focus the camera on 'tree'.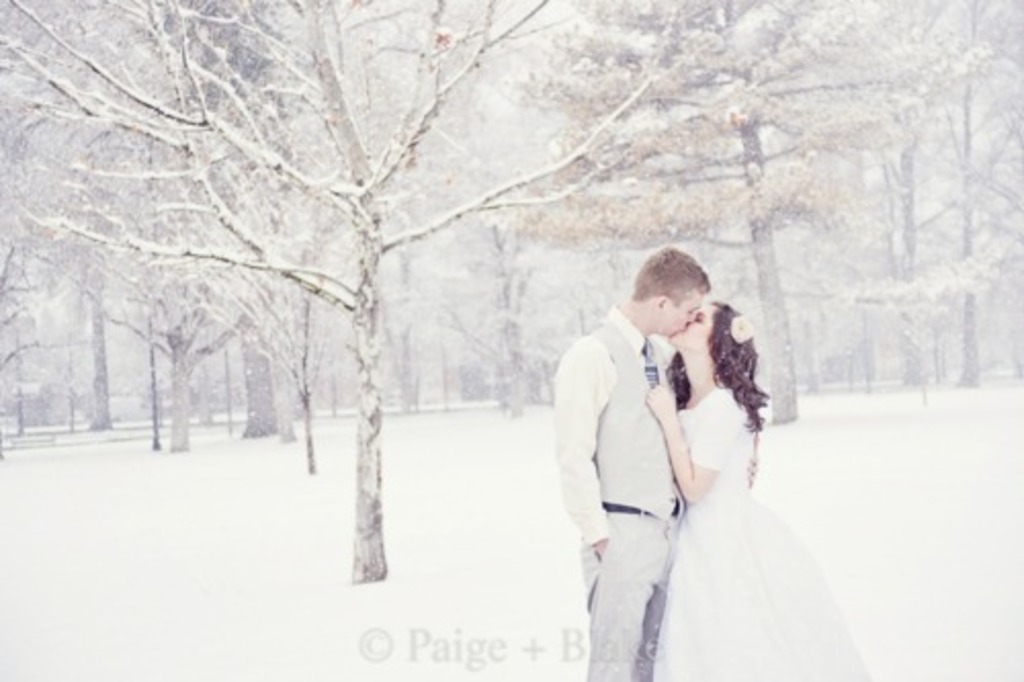
Focus region: 238:193:322:440.
